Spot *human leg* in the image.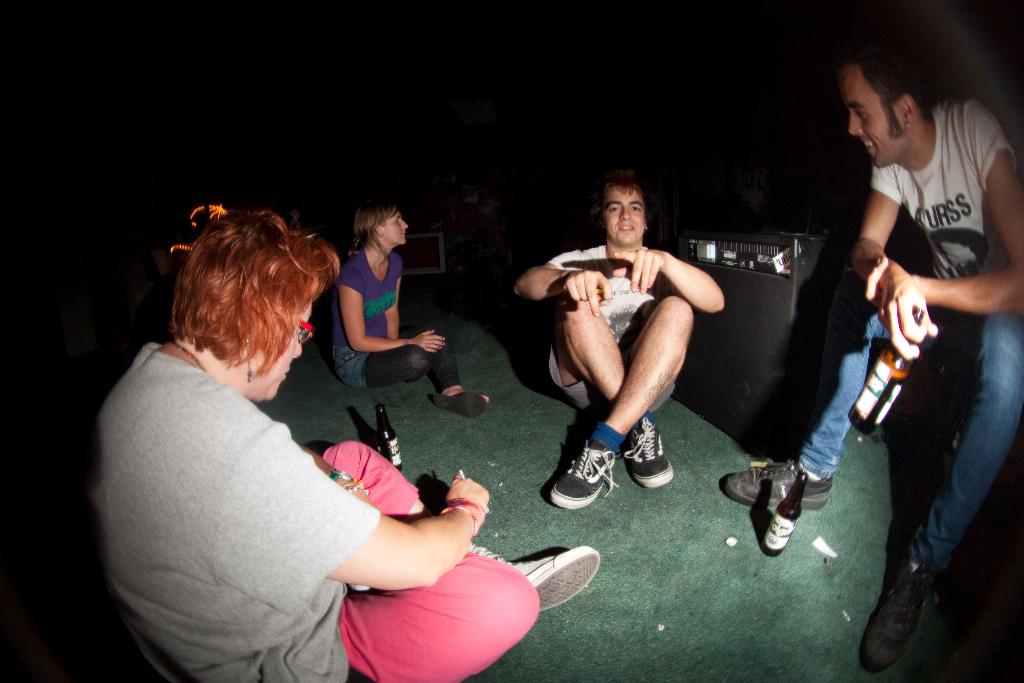
*human leg* found at {"x1": 843, "y1": 79, "x2": 895, "y2": 170}.
